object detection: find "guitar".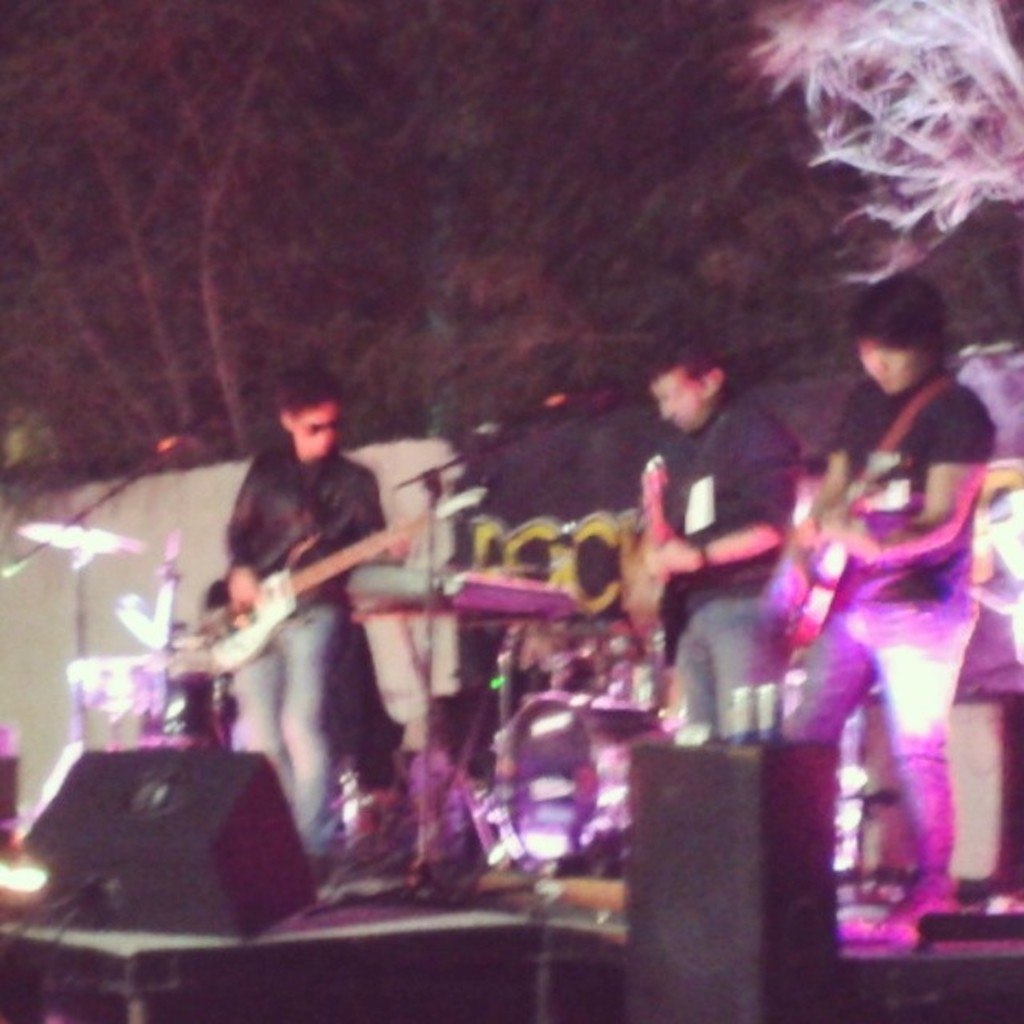
(616,515,683,635).
